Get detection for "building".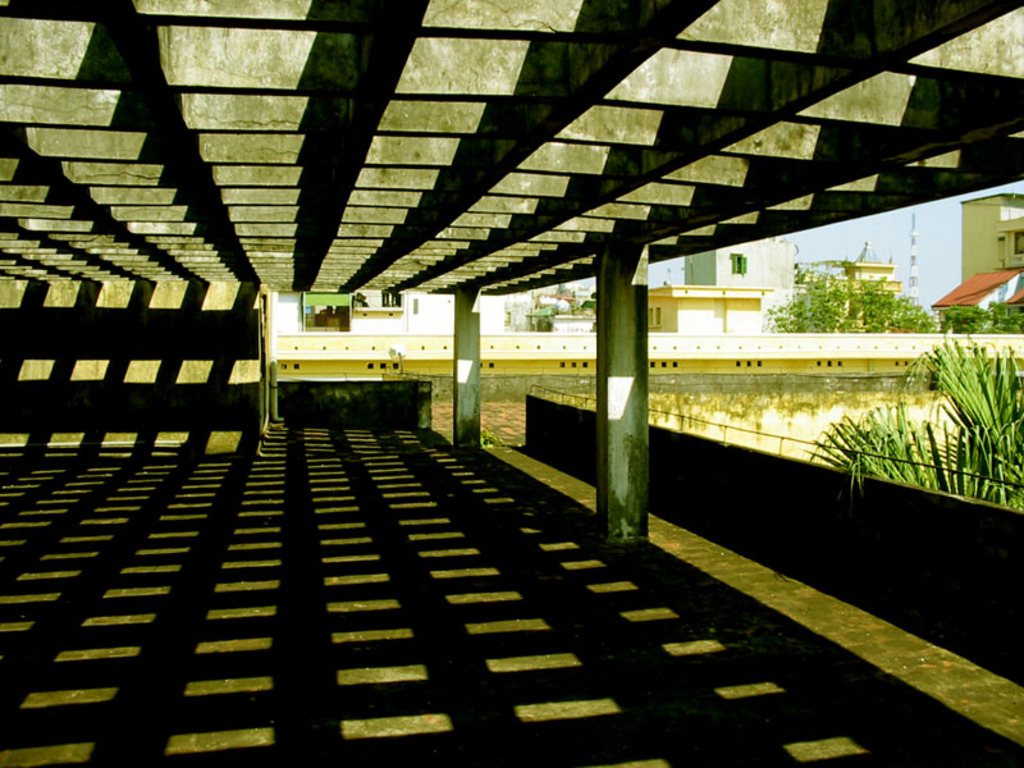
Detection: [x1=829, y1=237, x2=897, y2=325].
